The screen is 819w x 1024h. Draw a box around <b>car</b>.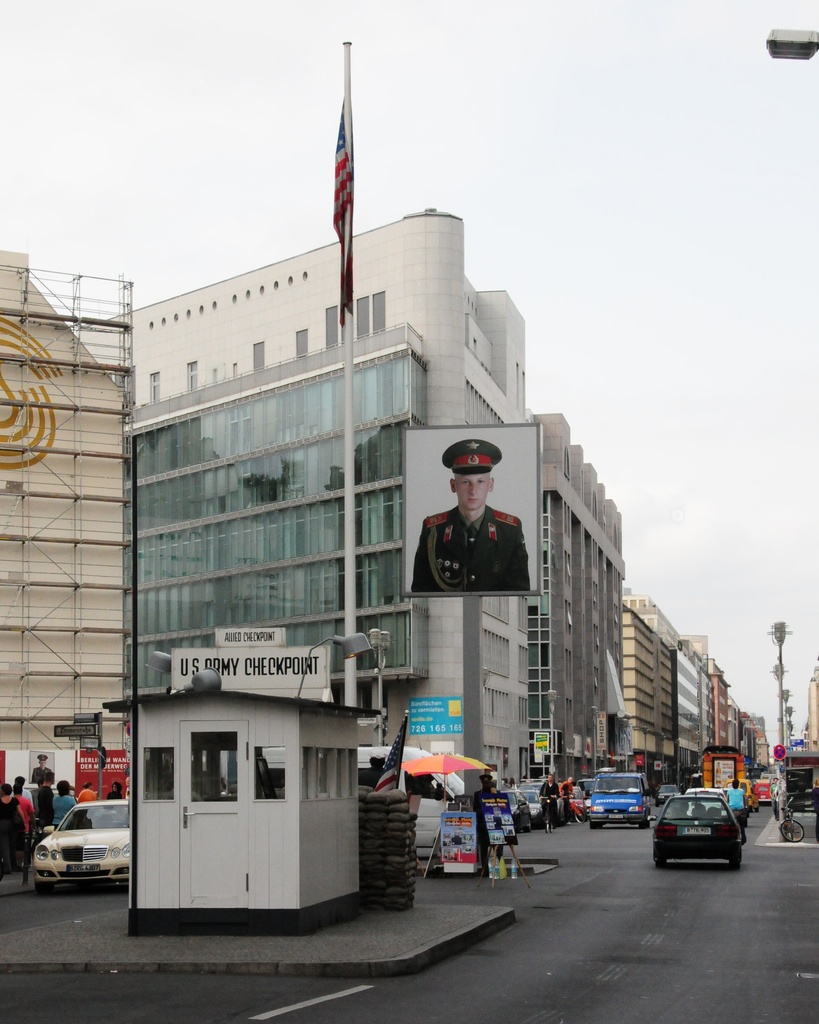
<bbox>683, 787, 731, 818</bbox>.
